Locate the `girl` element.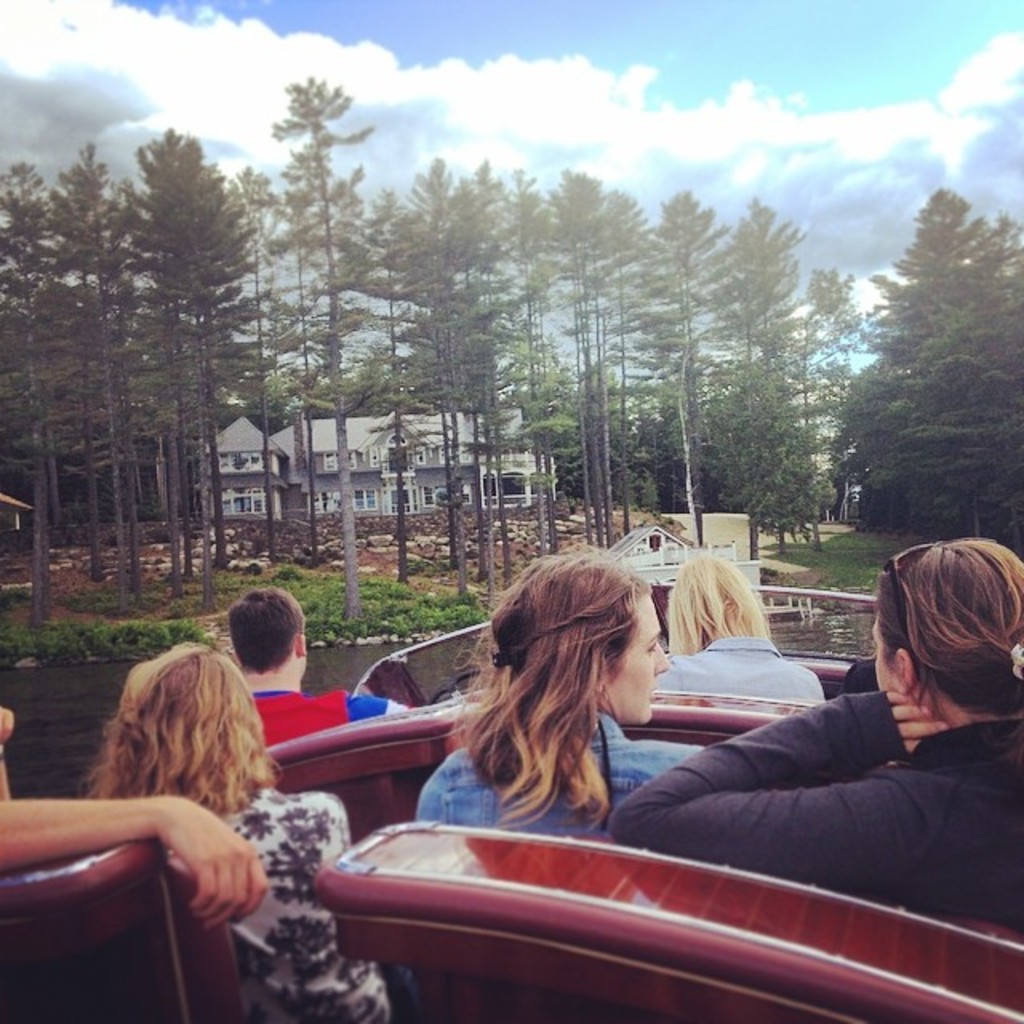
Element bbox: bbox=[88, 645, 414, 1022].
